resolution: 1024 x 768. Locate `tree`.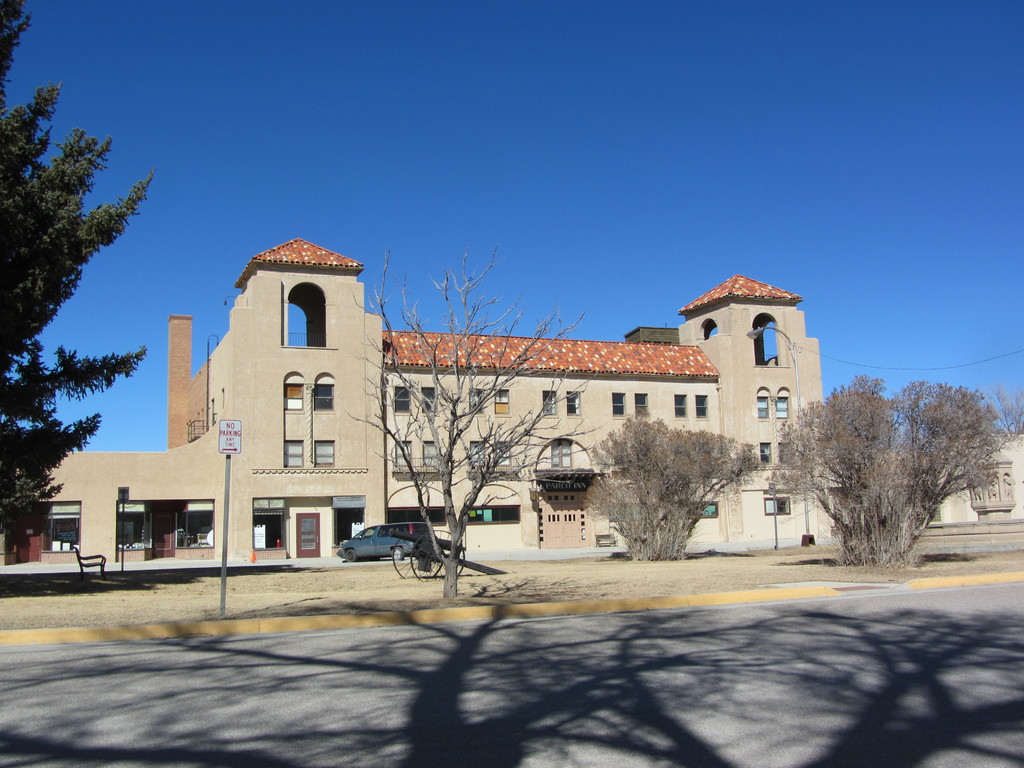
(576,412,763,563).
